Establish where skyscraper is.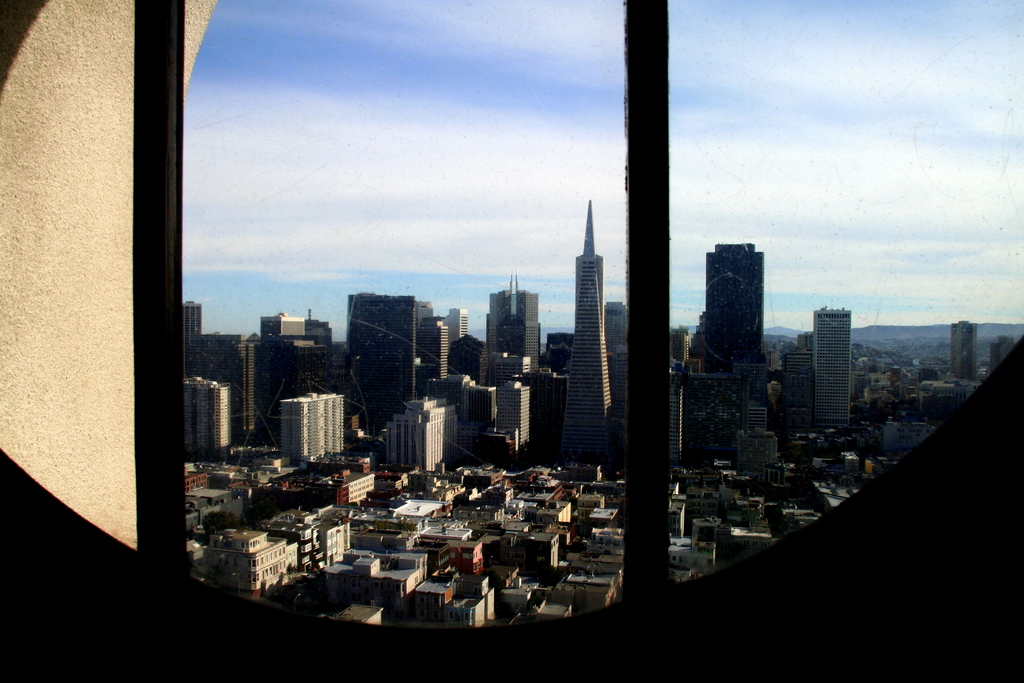
Established at left=705, top=238, right=766, bottom=362.
